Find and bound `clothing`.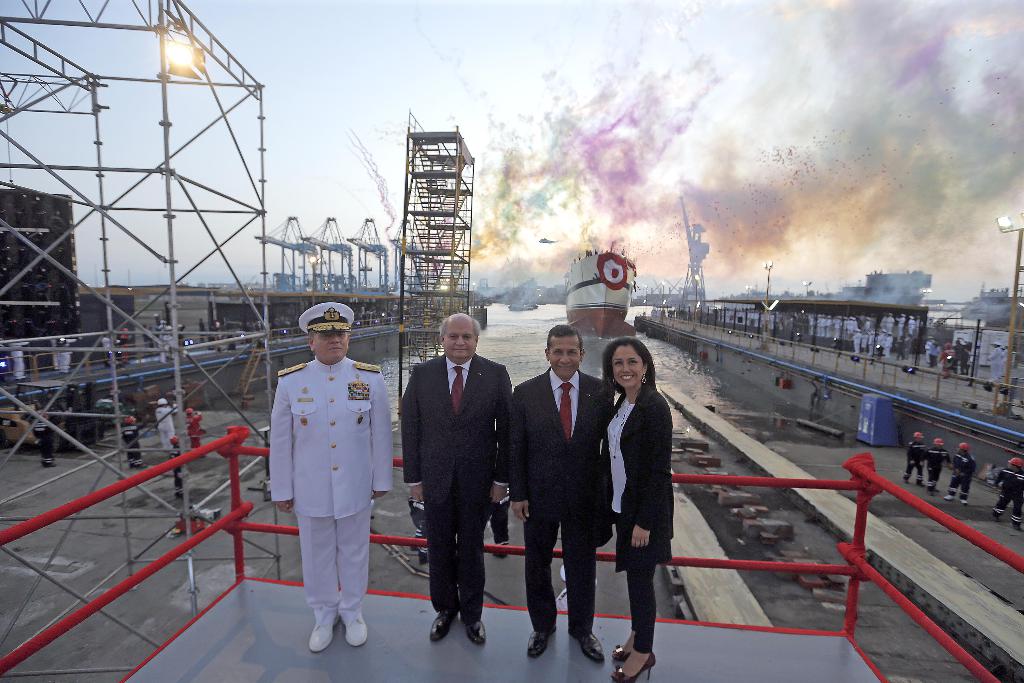
Bound: rect(9, 341, 28, 376).
